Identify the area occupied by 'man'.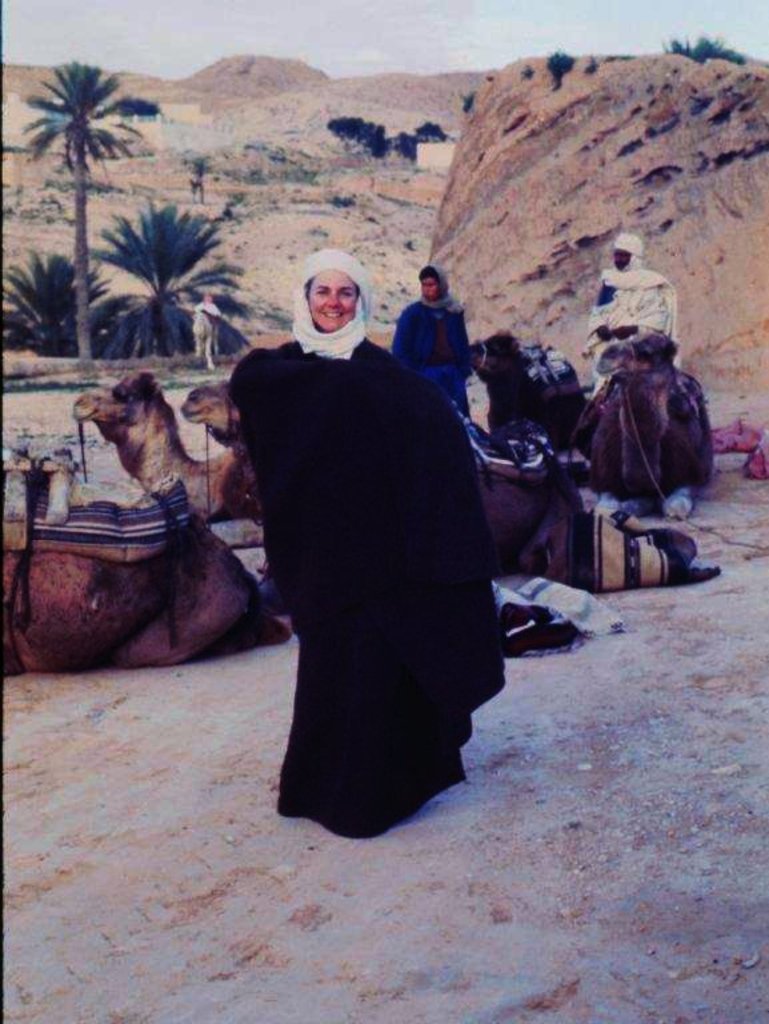
Area: {"left": 388, "top": 263, "right": 476, "bottom": 424}.
